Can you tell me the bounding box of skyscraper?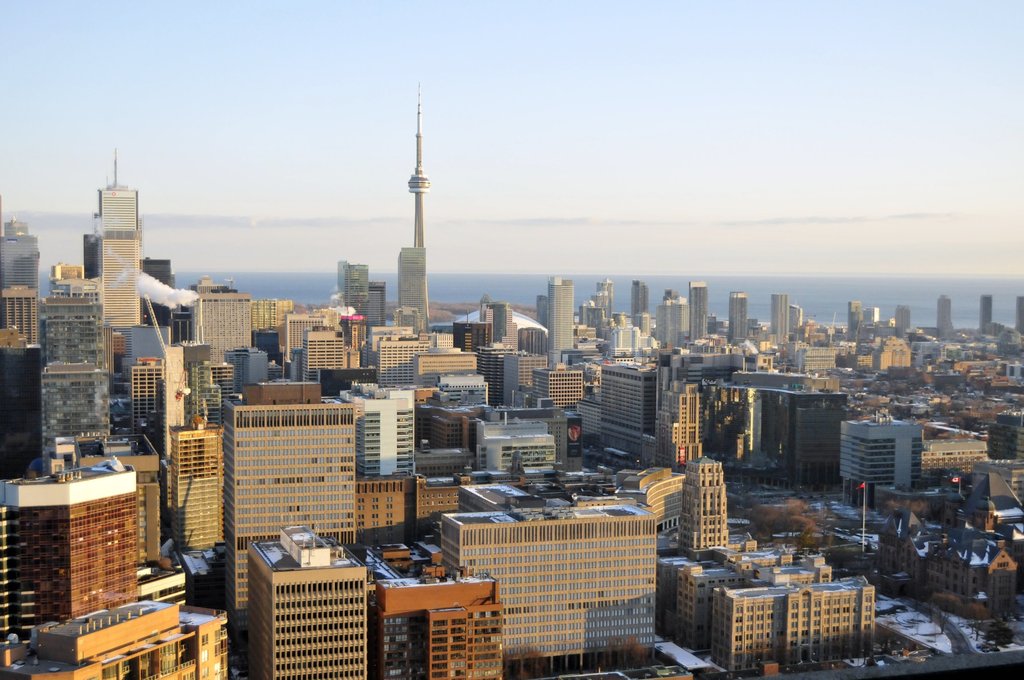
BBox(338, 260, 388, 326).
